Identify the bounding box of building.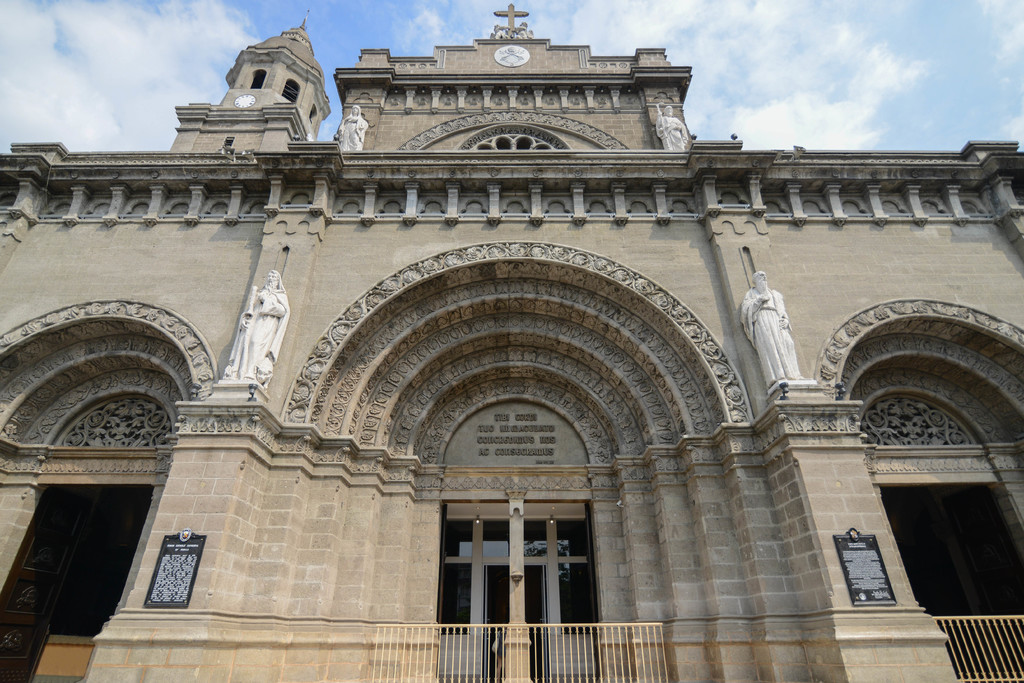
0:4:1023:682.
